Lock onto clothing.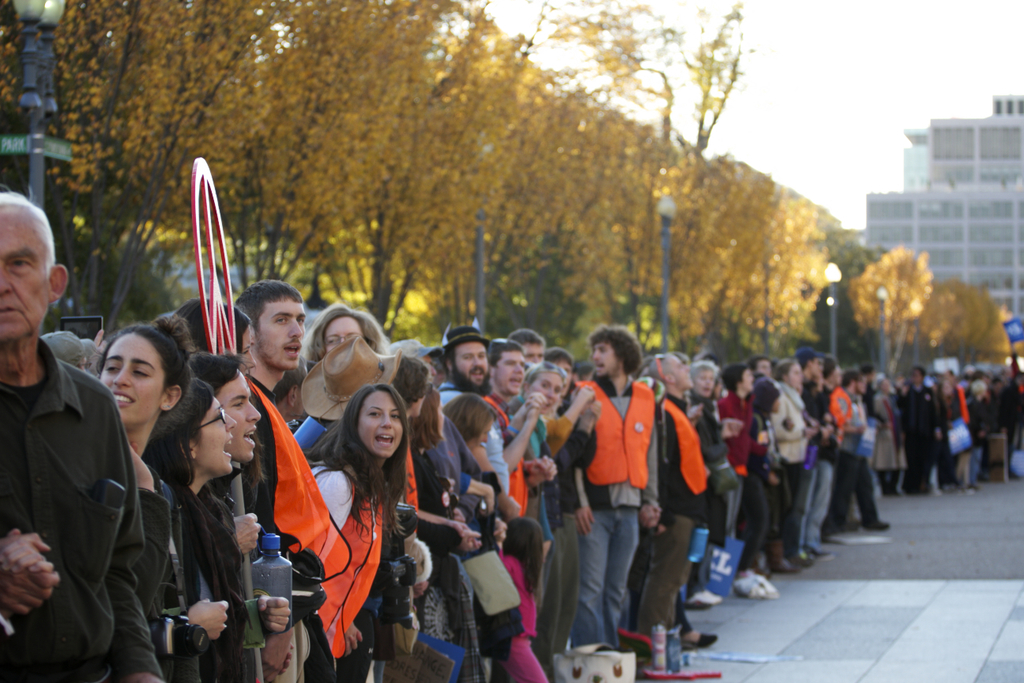
Locked: l=902, t=383, r=933, b=511.
